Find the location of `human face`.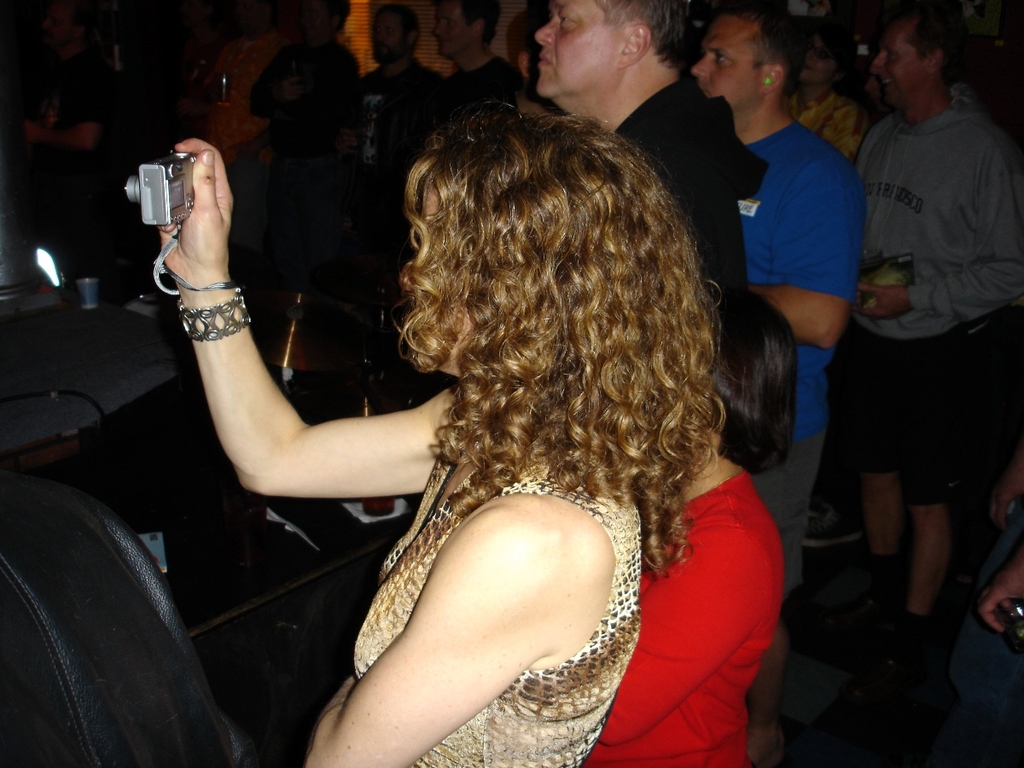
Location: (432, 0, 479, 61).
